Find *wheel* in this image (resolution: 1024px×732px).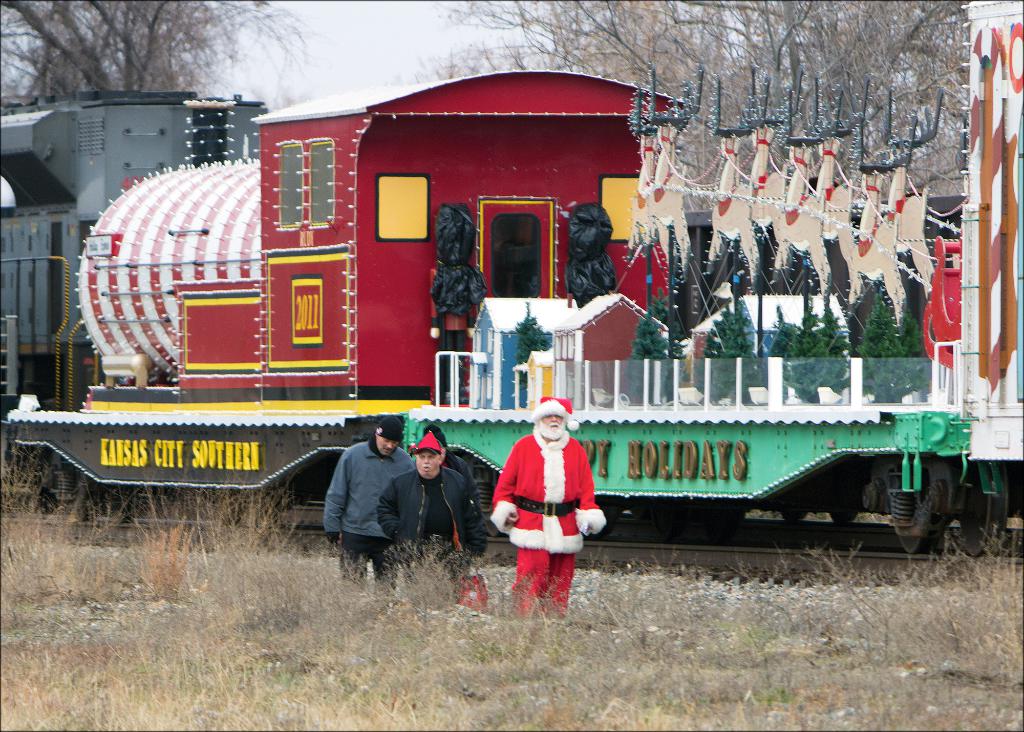
l=776, t=503, r=805, b=525.
